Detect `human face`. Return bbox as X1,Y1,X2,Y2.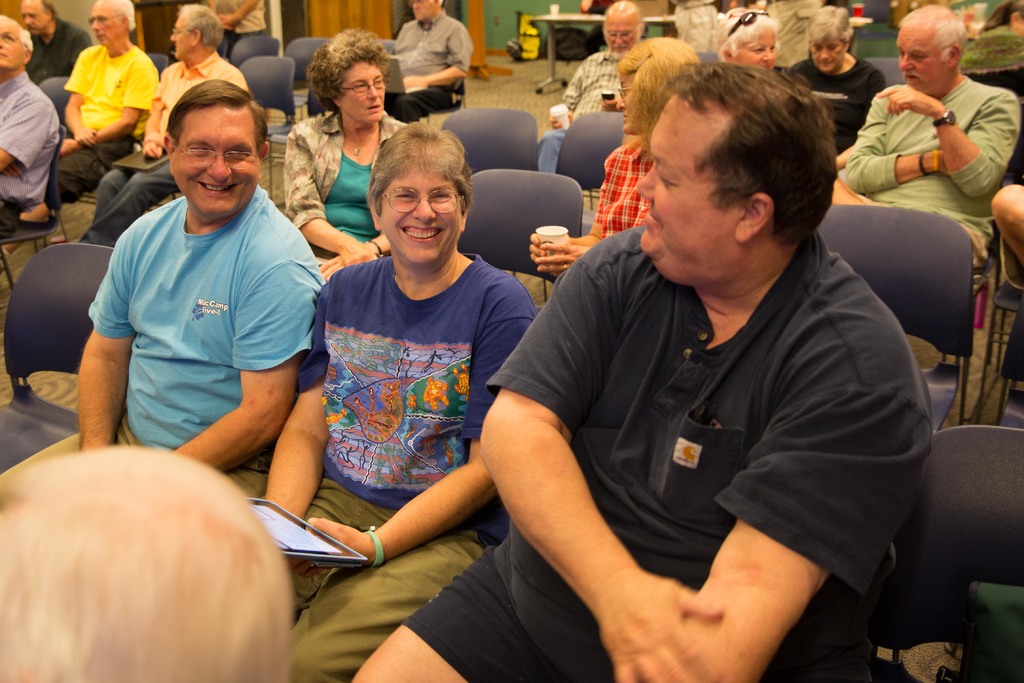
0,19,28,67.
